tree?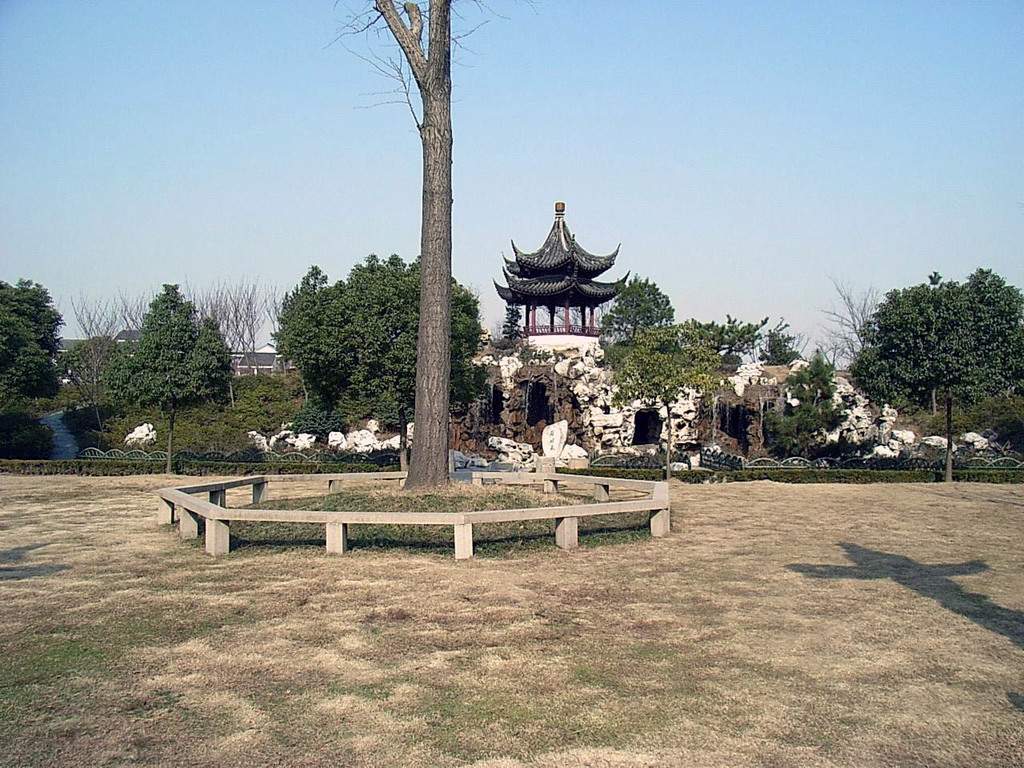
box(810, 262, 1023, 487)
